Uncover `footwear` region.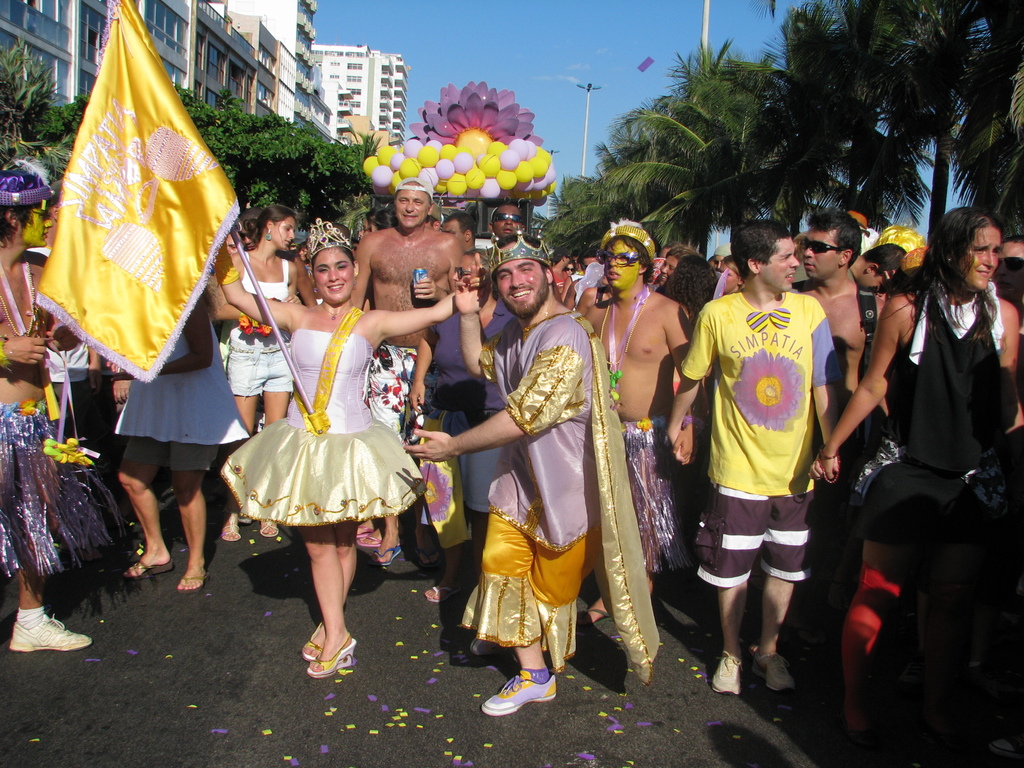
Uncovered: region(218, 511, 241, 545).
